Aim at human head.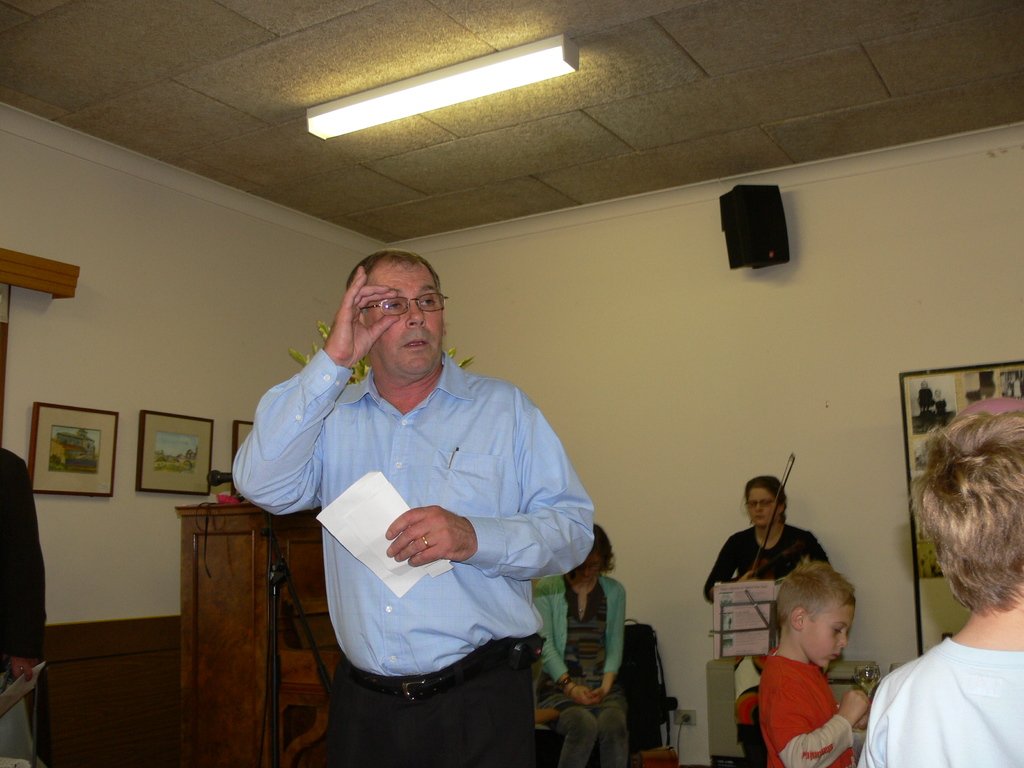
Aimed at [563, 521, 614, 584].
